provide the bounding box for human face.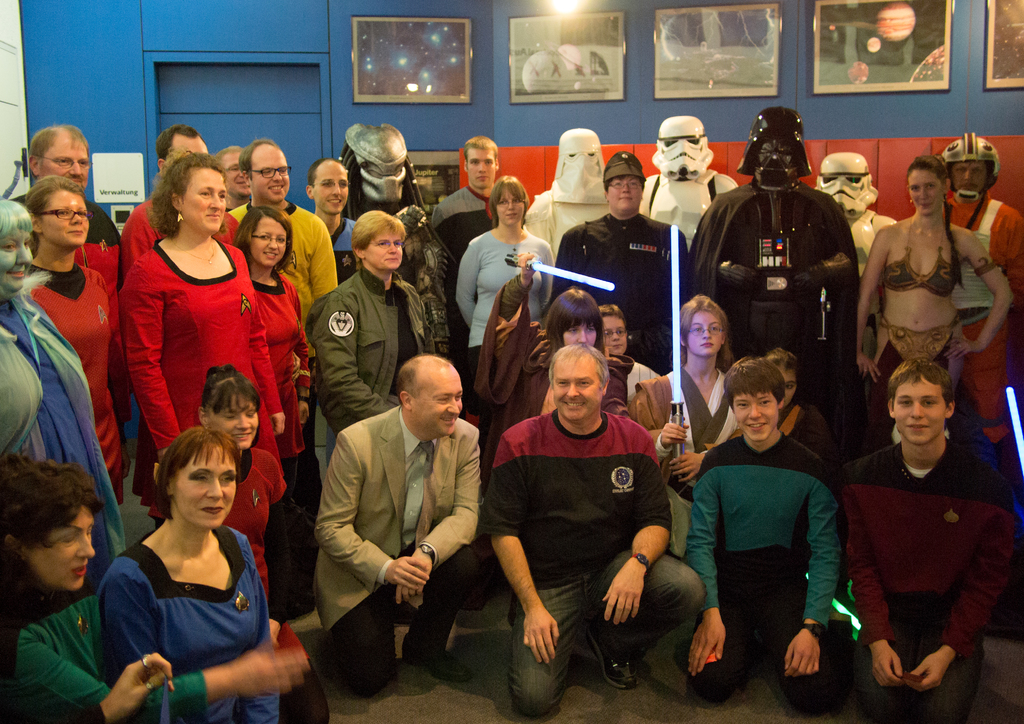
<bbox>203, 396, 262, 453</bbox>.
